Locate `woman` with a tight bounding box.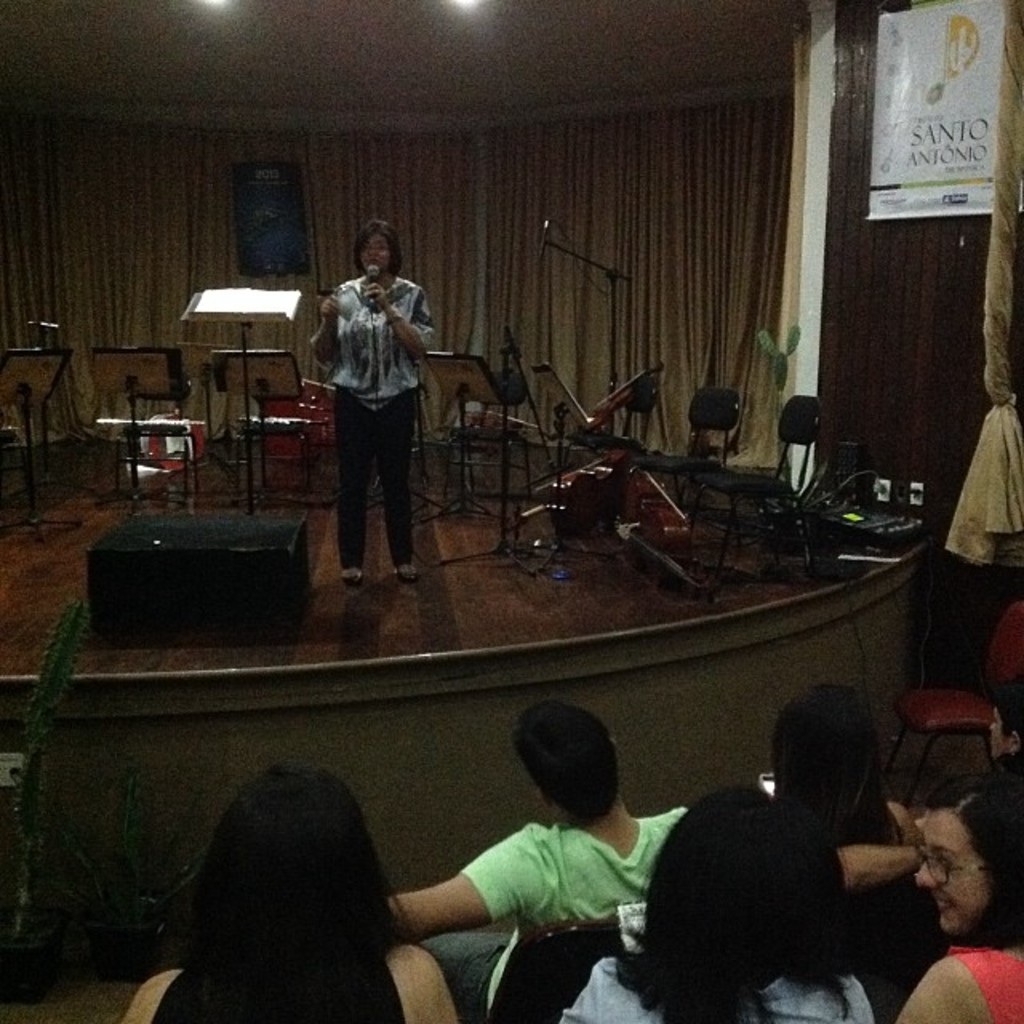
<bbox>133, 733, 469, 1022</bbox>.
